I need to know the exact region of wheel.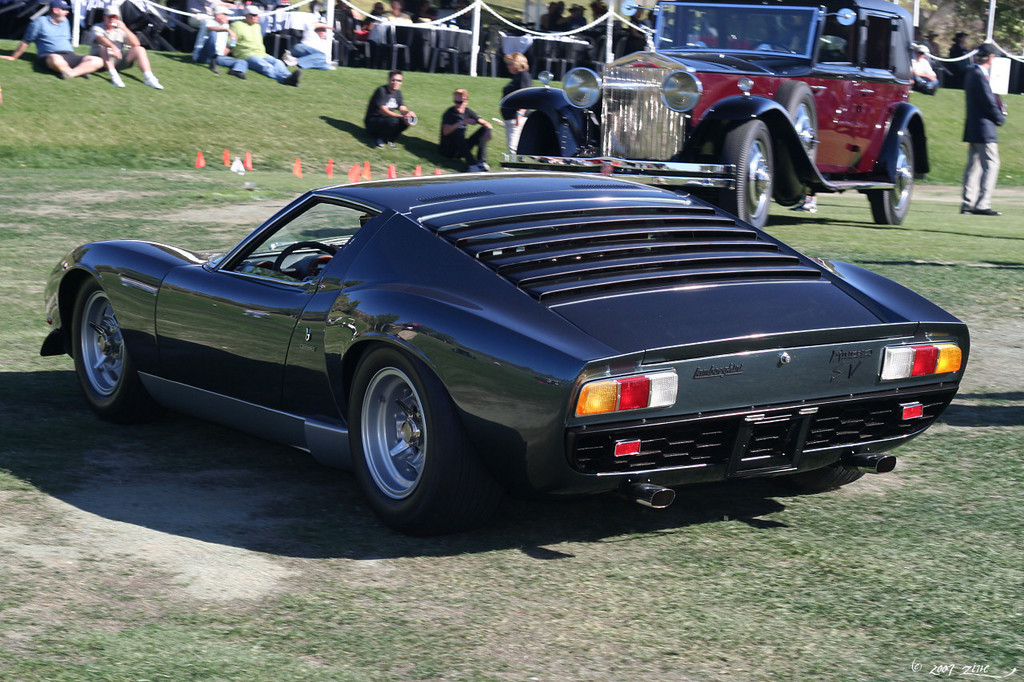
Region: left=773, top=79, right=815, bottom=164.
